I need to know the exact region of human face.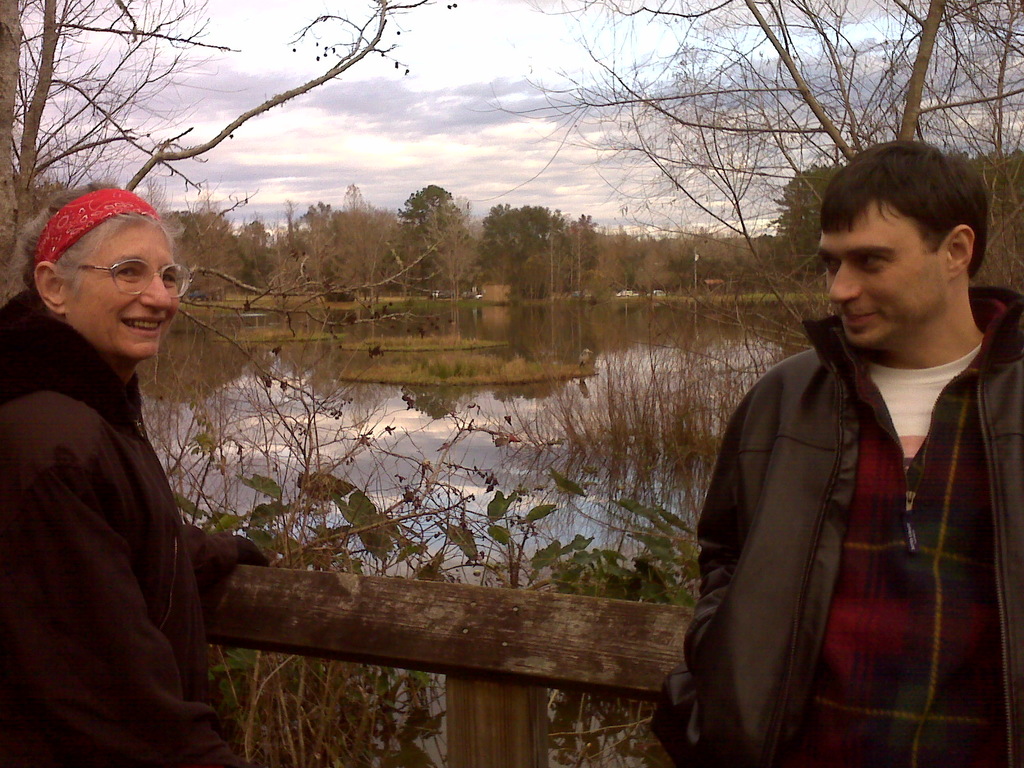
Region: rect(824, 191, 949, 348).
